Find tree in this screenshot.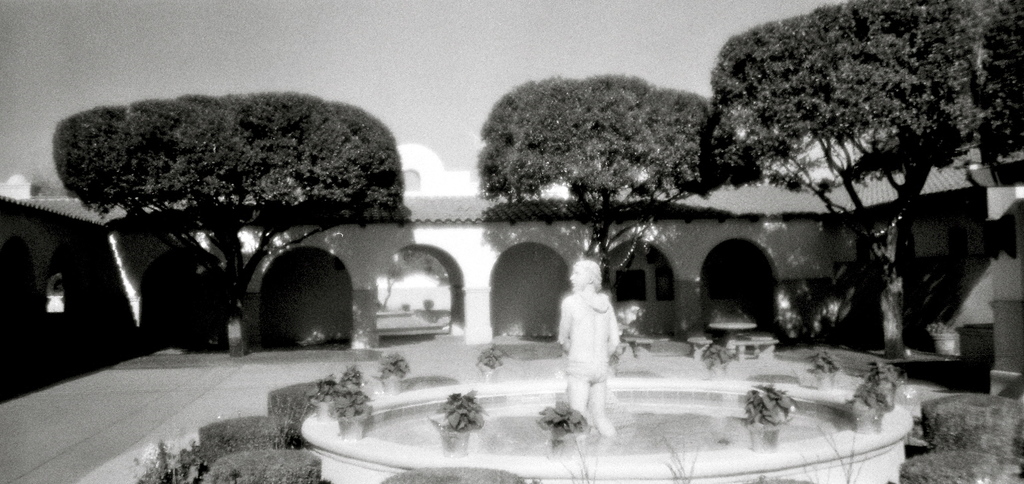
The bounding box for tree is [left=477, top=72, right=765, bottom=309].
